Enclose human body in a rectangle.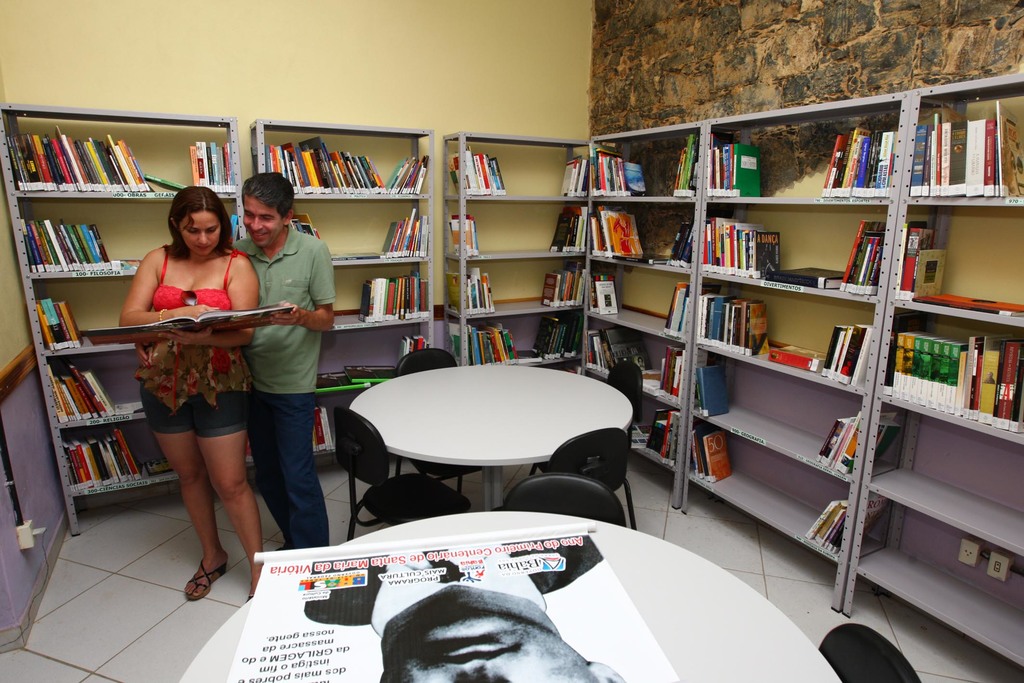
detection(123, 199, 266, 613).
